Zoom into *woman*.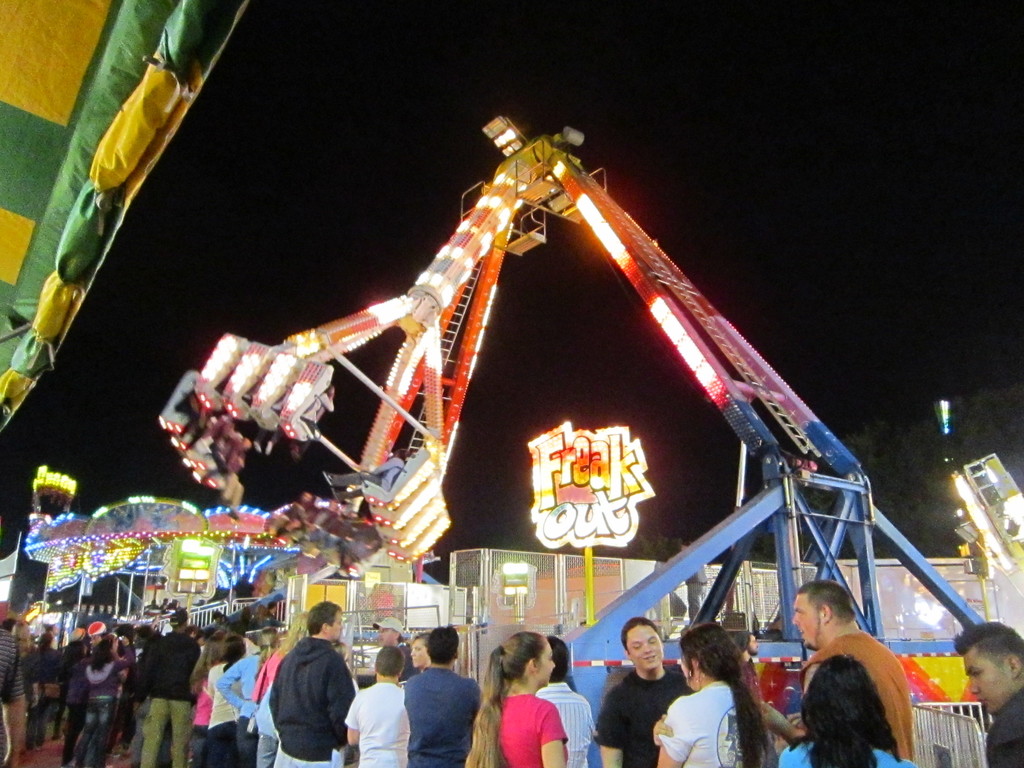
Zoom target: <box>204,635,247,767</box>.
